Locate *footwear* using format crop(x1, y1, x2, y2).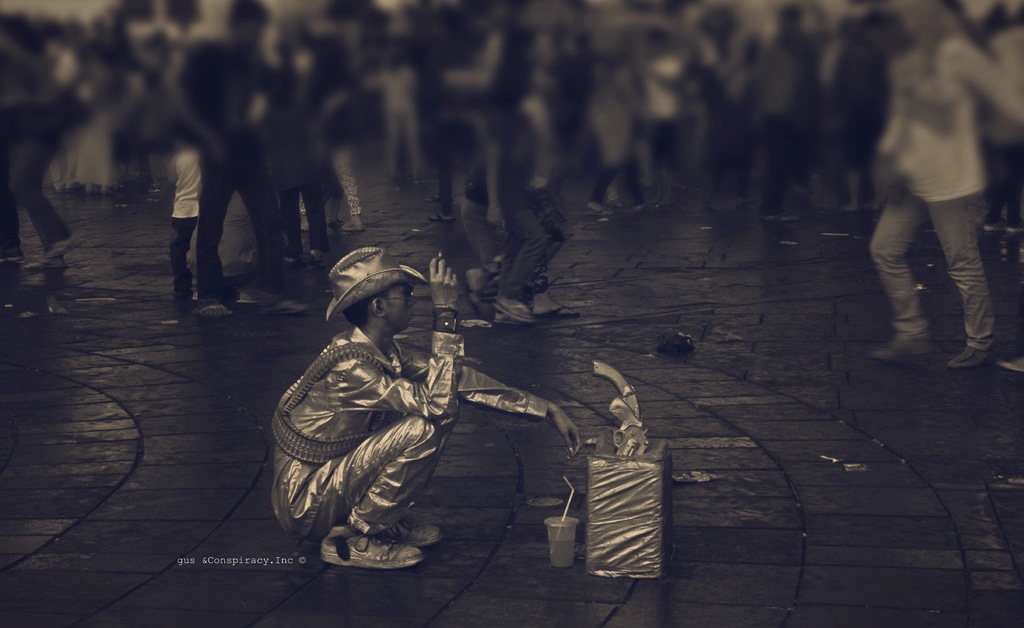
crop(1011, 215, 1023, 229).
